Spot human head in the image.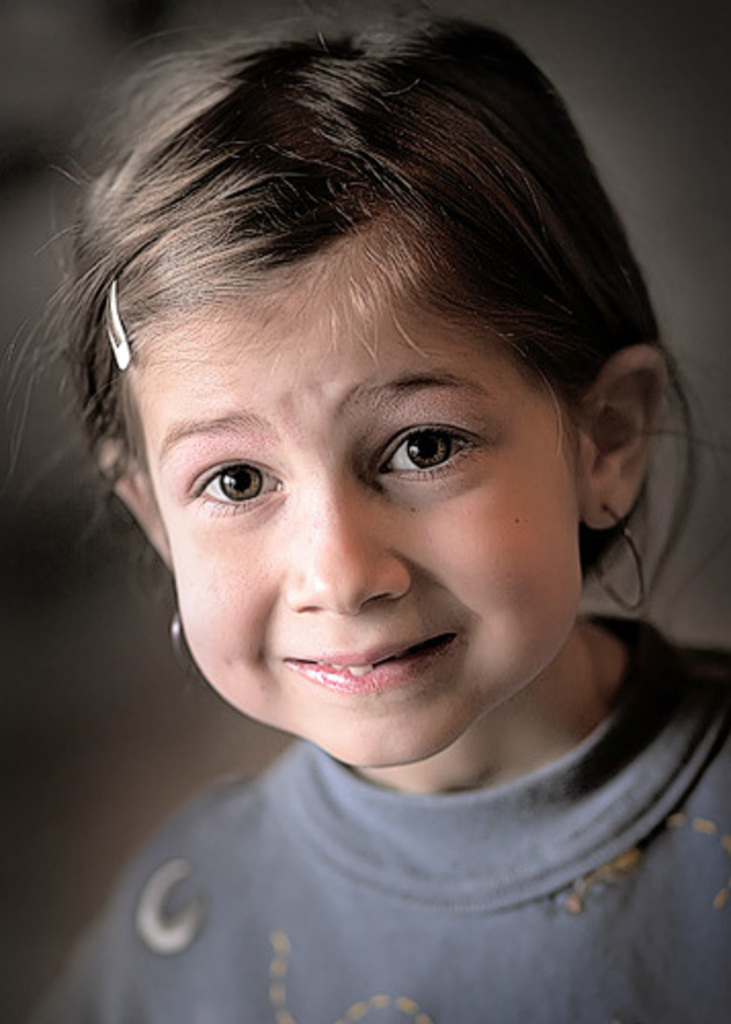
human head found at 84:31:641:729.
